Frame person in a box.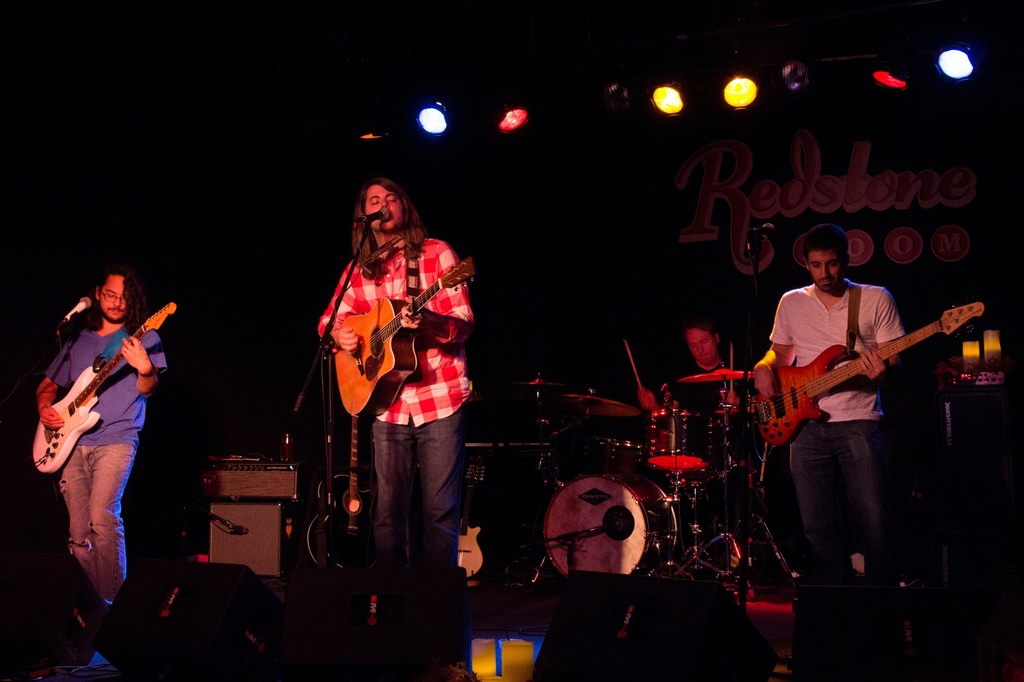
320:185:480:667.
